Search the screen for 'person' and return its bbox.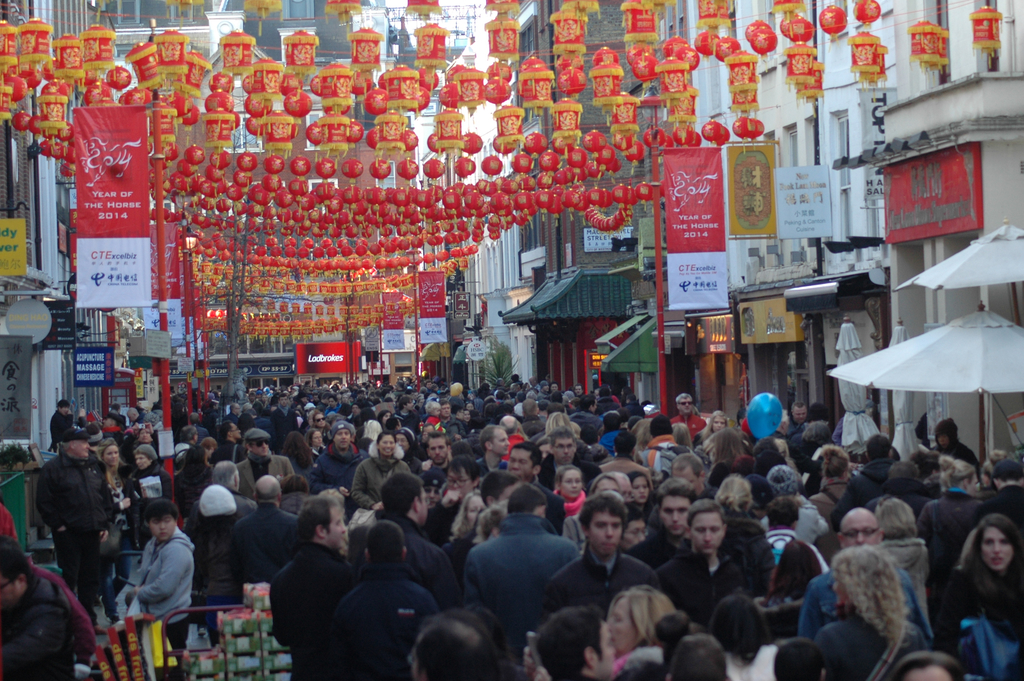
Found: crop(33, 425, 120, 623).
